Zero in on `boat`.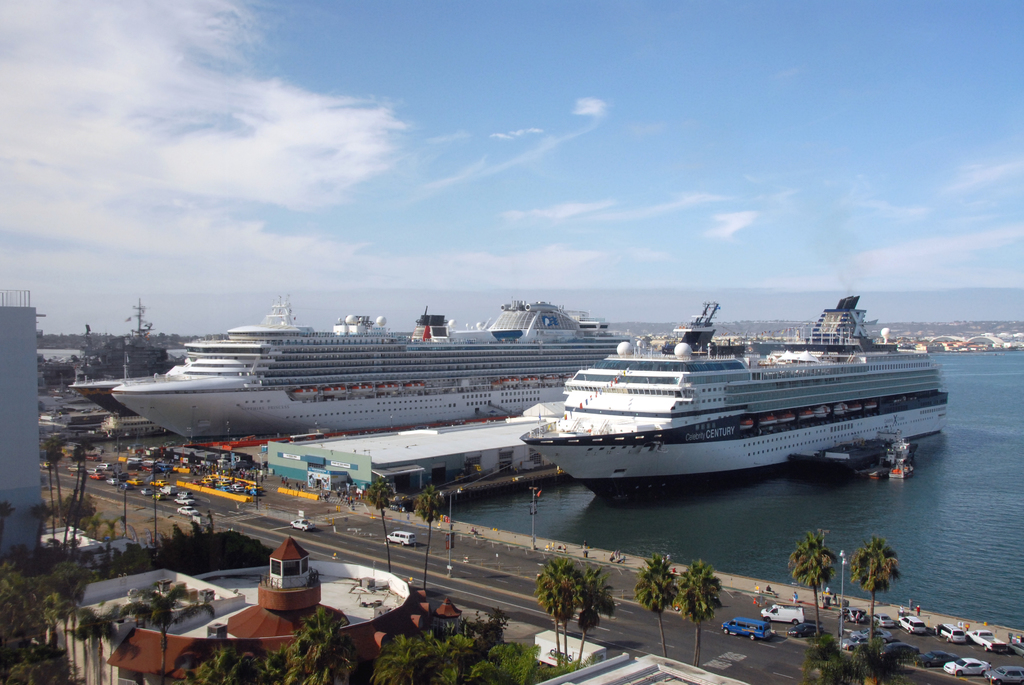
Zeroed in: 321,384,346,395.
